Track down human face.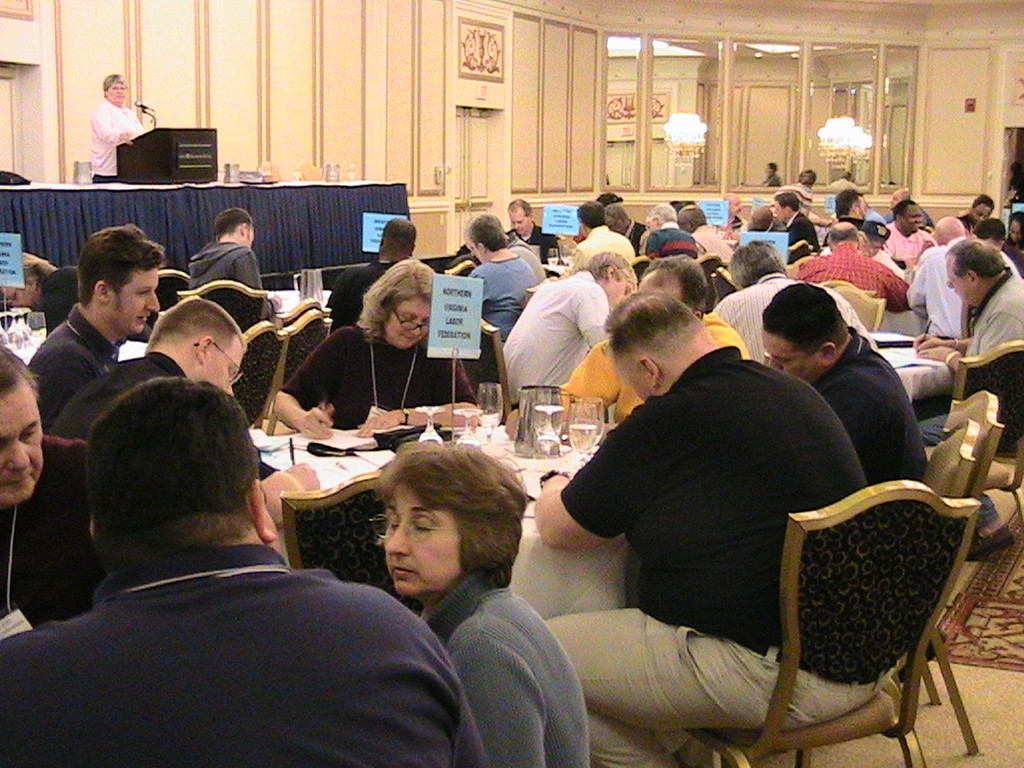
Tracked to region(0, 388, 44, 514).
